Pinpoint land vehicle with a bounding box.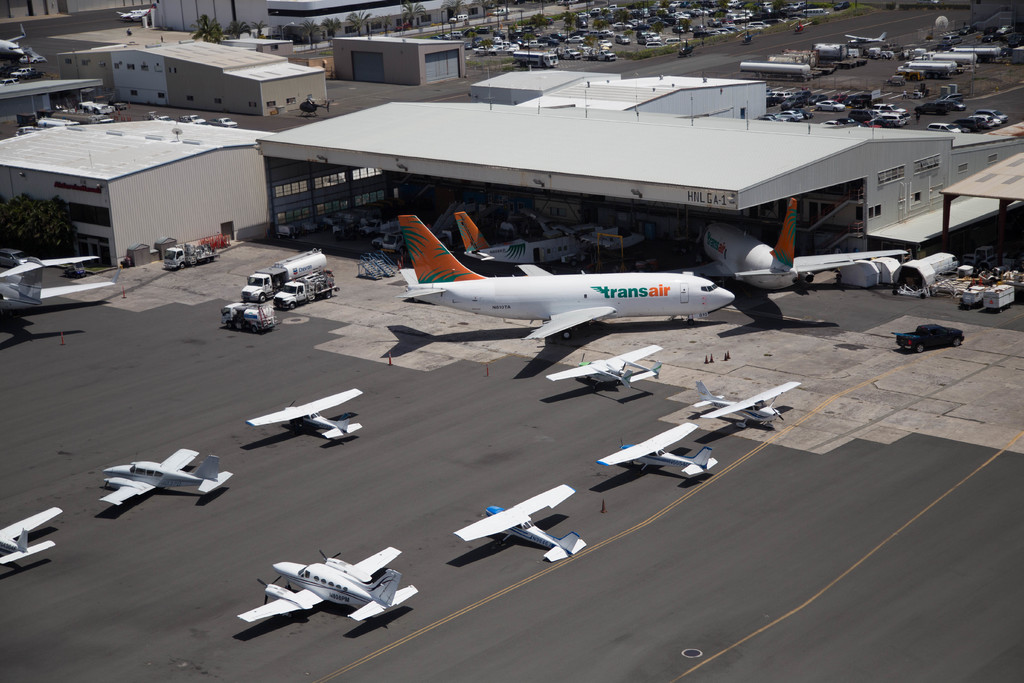
bbox(356, 217, 383, 240).
